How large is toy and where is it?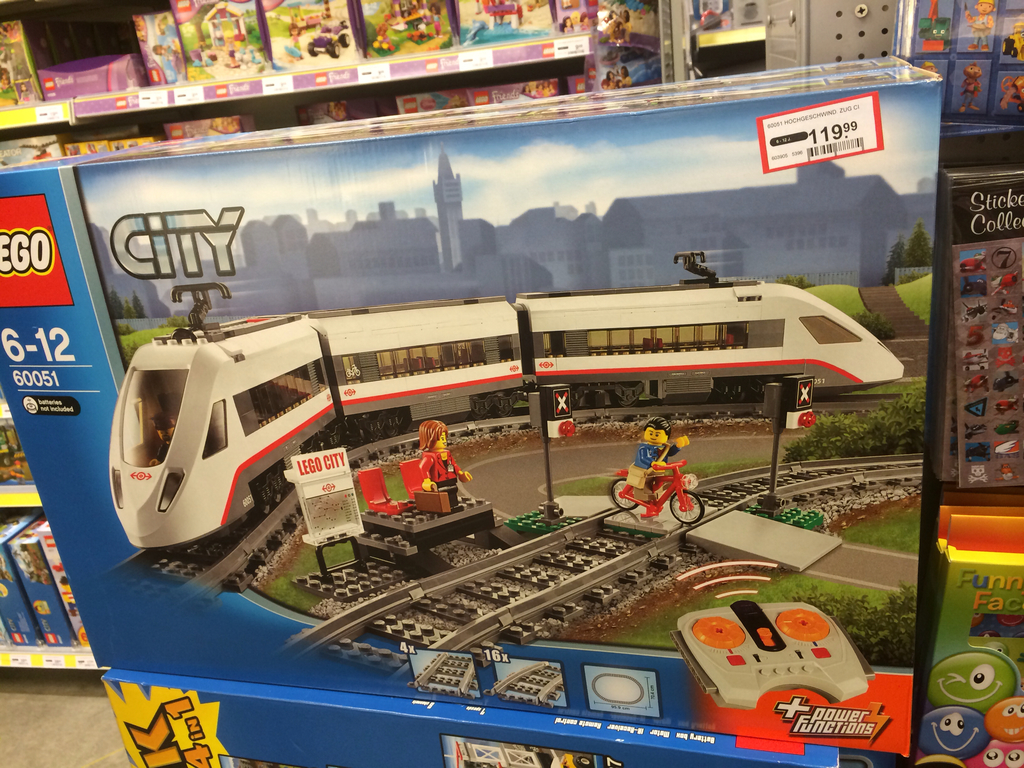
Bounding box: (left=588, top=2, right=670, bottom=54).
